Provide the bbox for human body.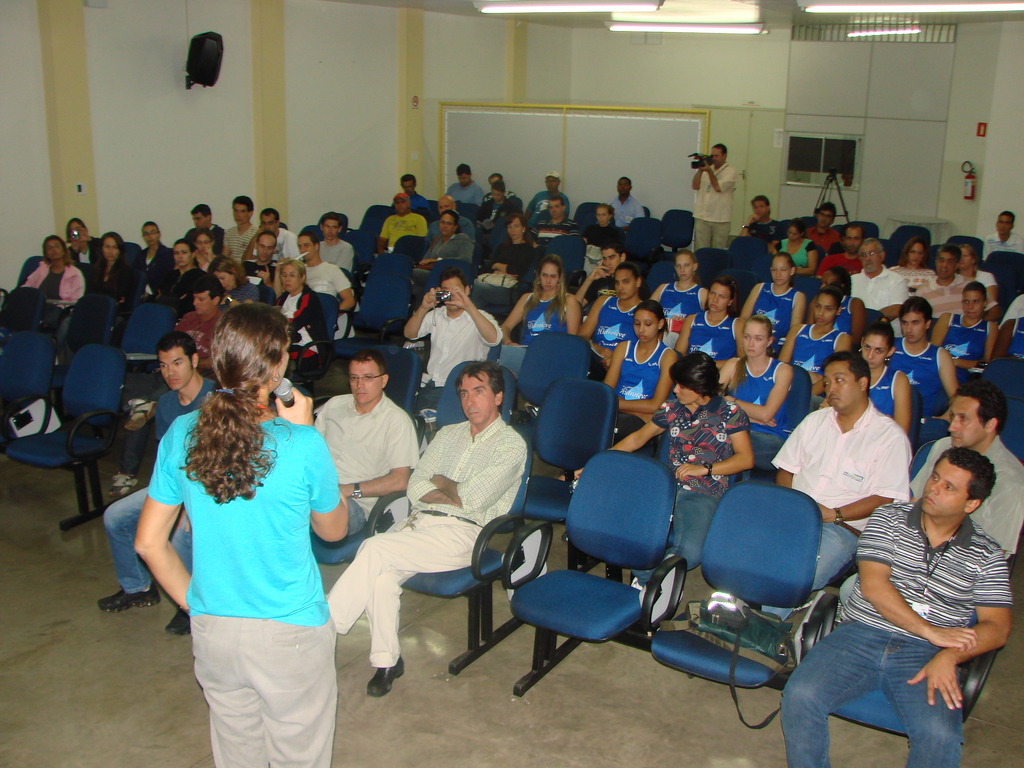
bbox(196, 230, 214, 274).
